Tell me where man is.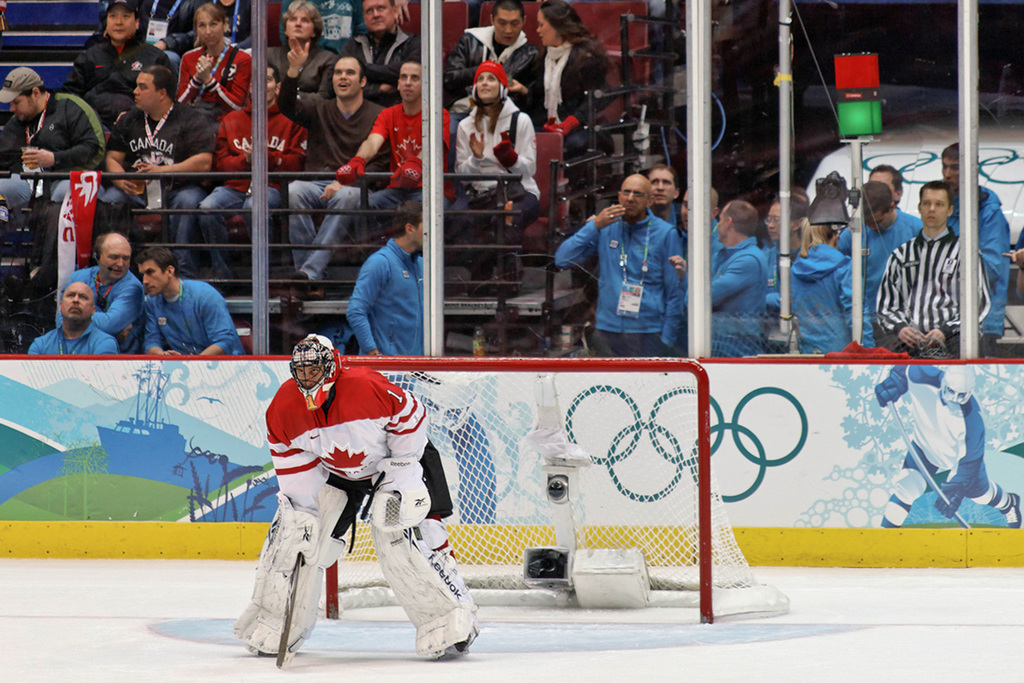
man is at <box>84,0,197,79</box>.
